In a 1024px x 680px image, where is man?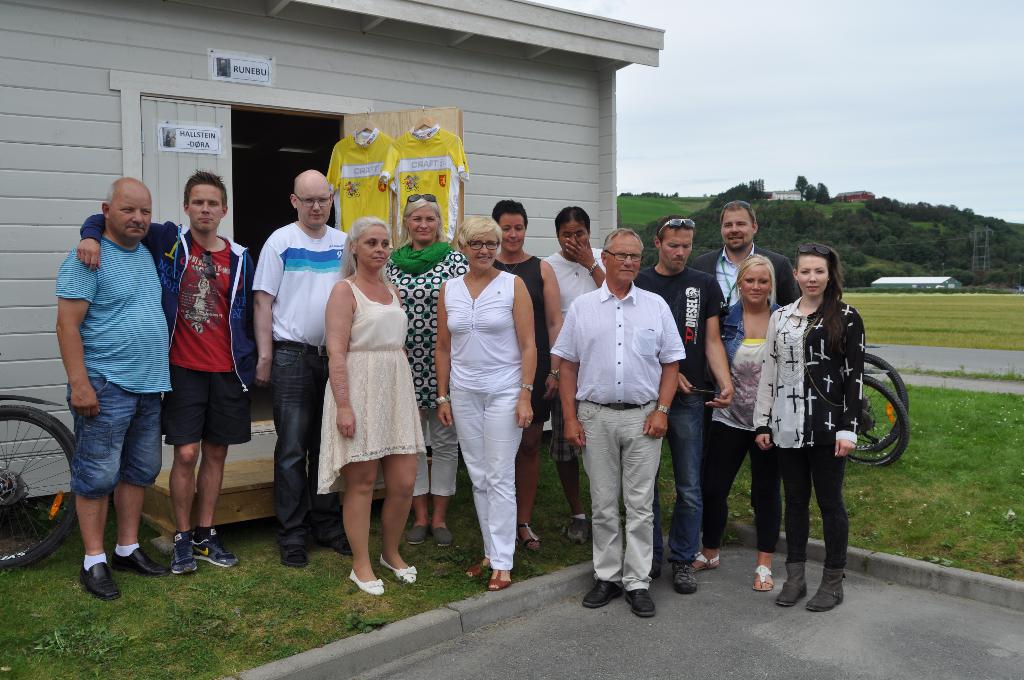
(246,170,352,565).
